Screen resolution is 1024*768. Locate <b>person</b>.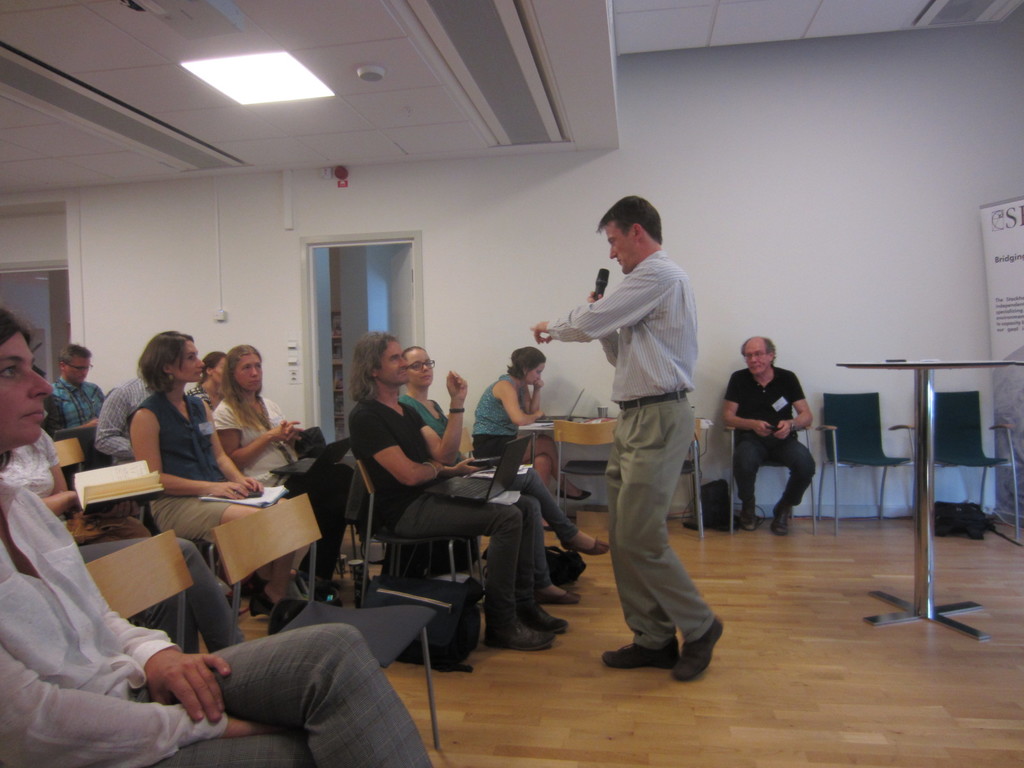
{"x1": 123, "y1": 337, "x2": 308, "y2": 617}.
